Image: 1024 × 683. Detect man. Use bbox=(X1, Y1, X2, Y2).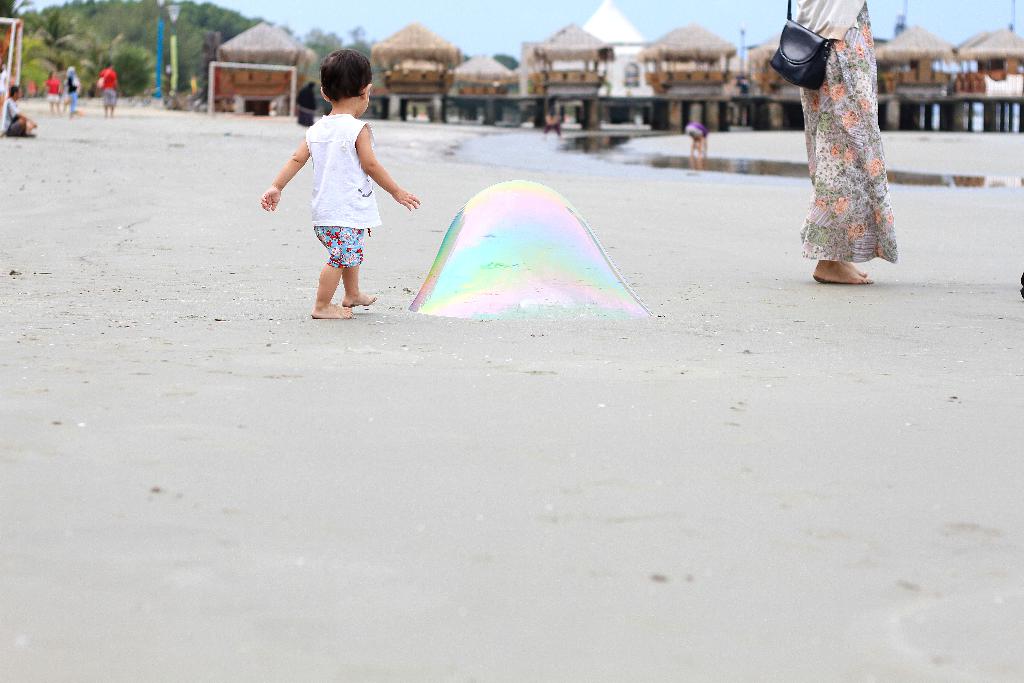
bbox=(95, 65, 120, 113).
